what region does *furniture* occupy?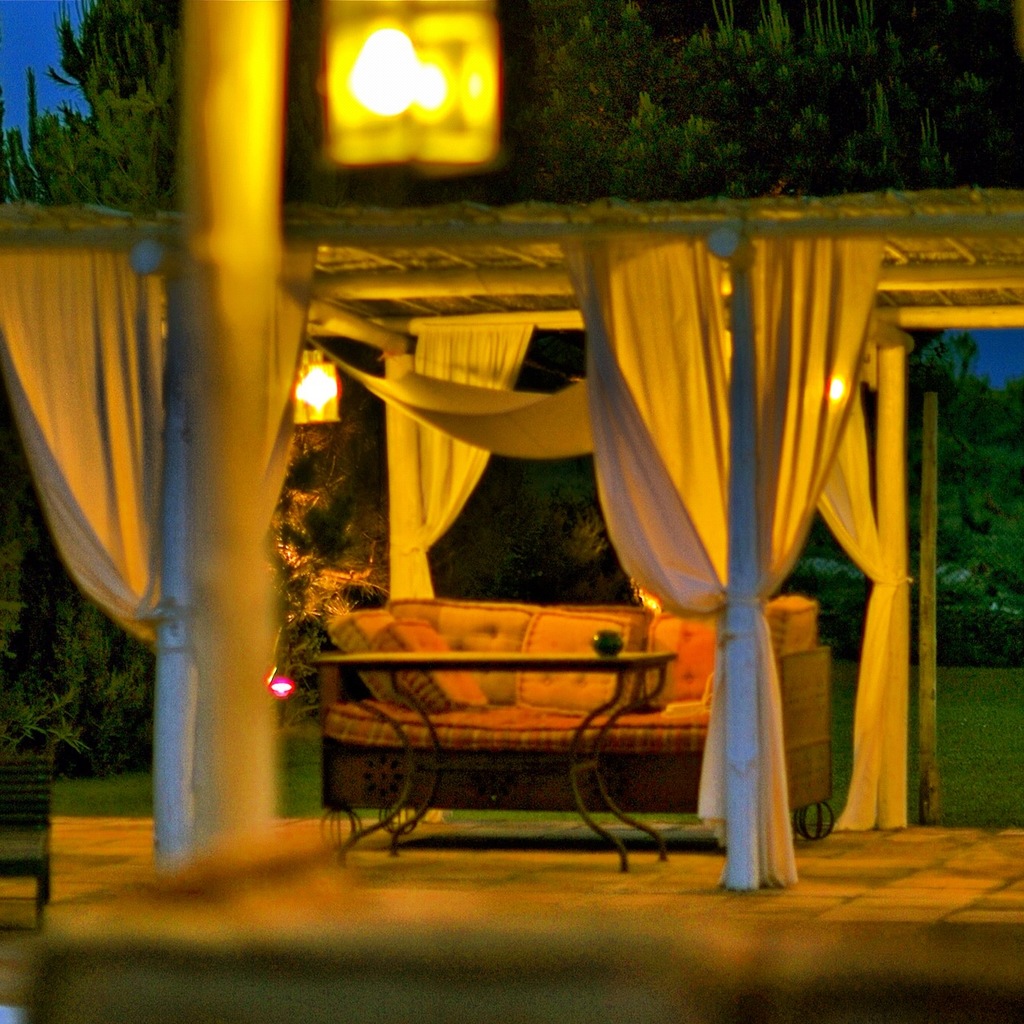
0 756 52 936.
